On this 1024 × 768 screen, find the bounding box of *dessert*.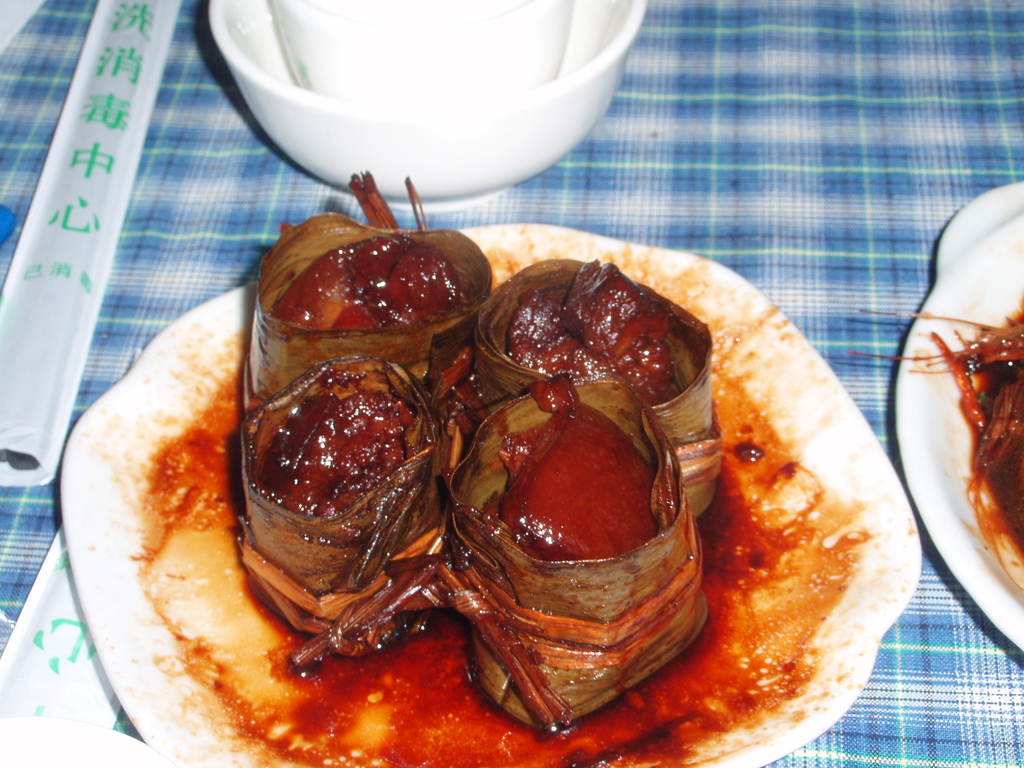
Bounding box: detection(859, 293, 1023, 554).
